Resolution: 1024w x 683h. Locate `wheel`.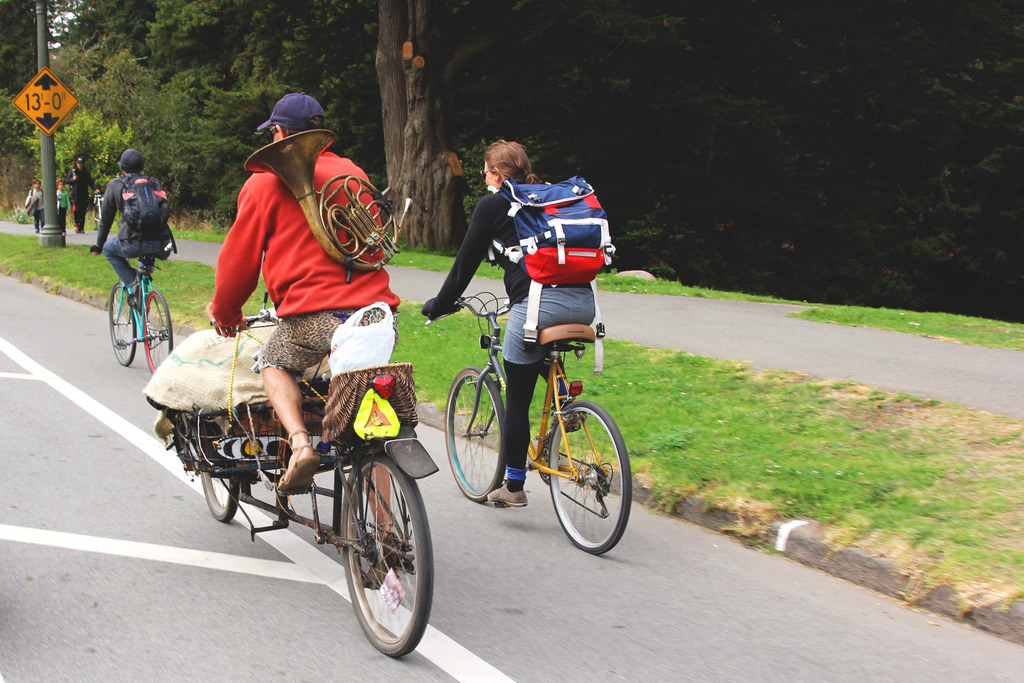
rect(144, 292, 175, 372).
